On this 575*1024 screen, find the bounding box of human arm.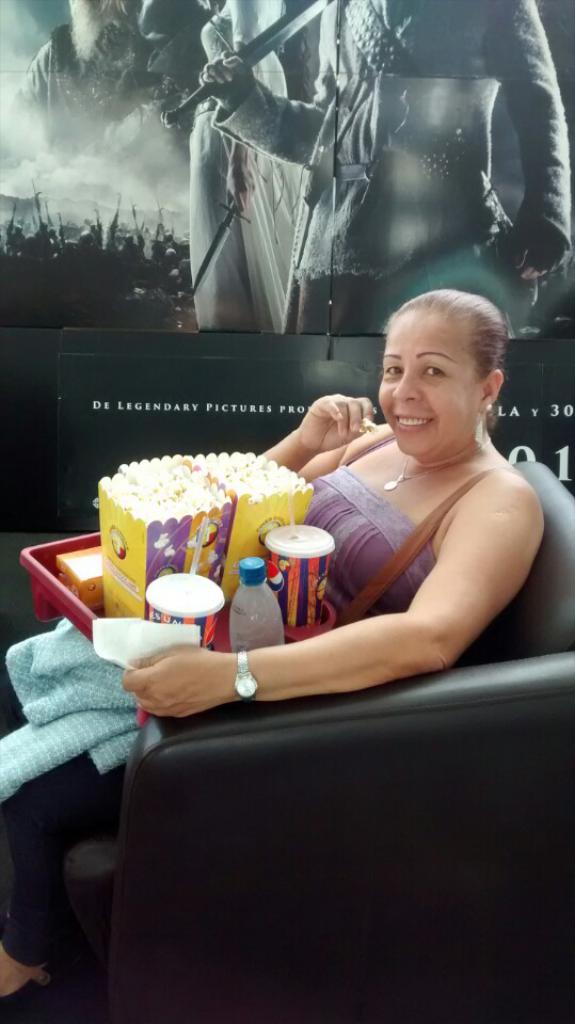
Bounding box: [x1=241, y1=375, x2=385, y2=491].
